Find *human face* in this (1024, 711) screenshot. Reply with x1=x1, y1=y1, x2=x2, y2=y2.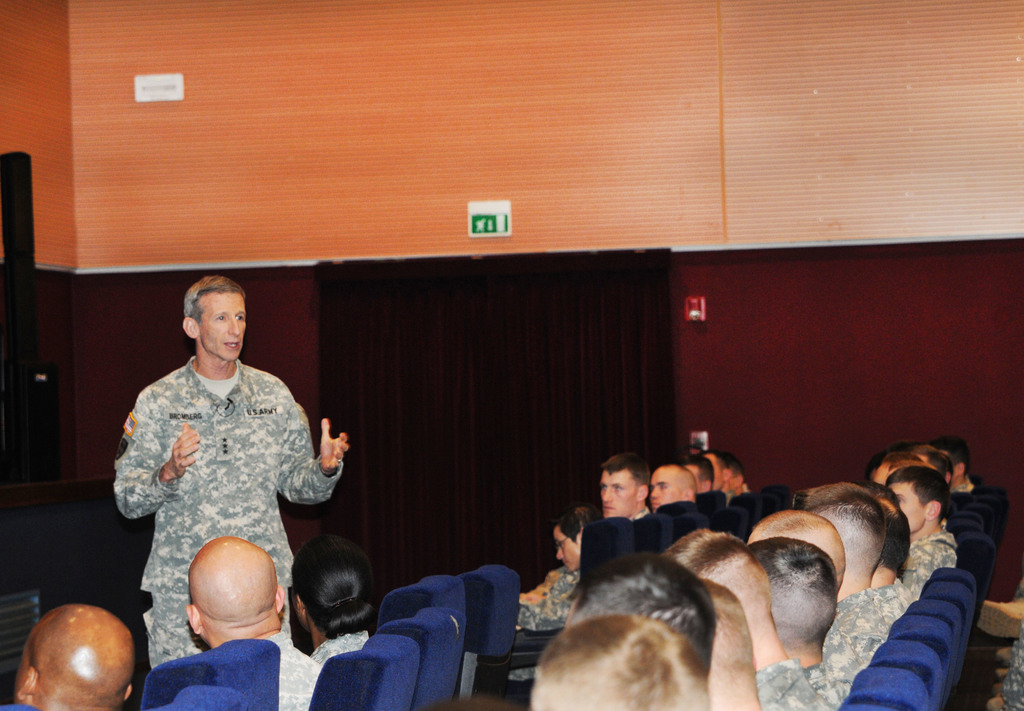
x1=556, y1=531, x2=576, y2=570.
